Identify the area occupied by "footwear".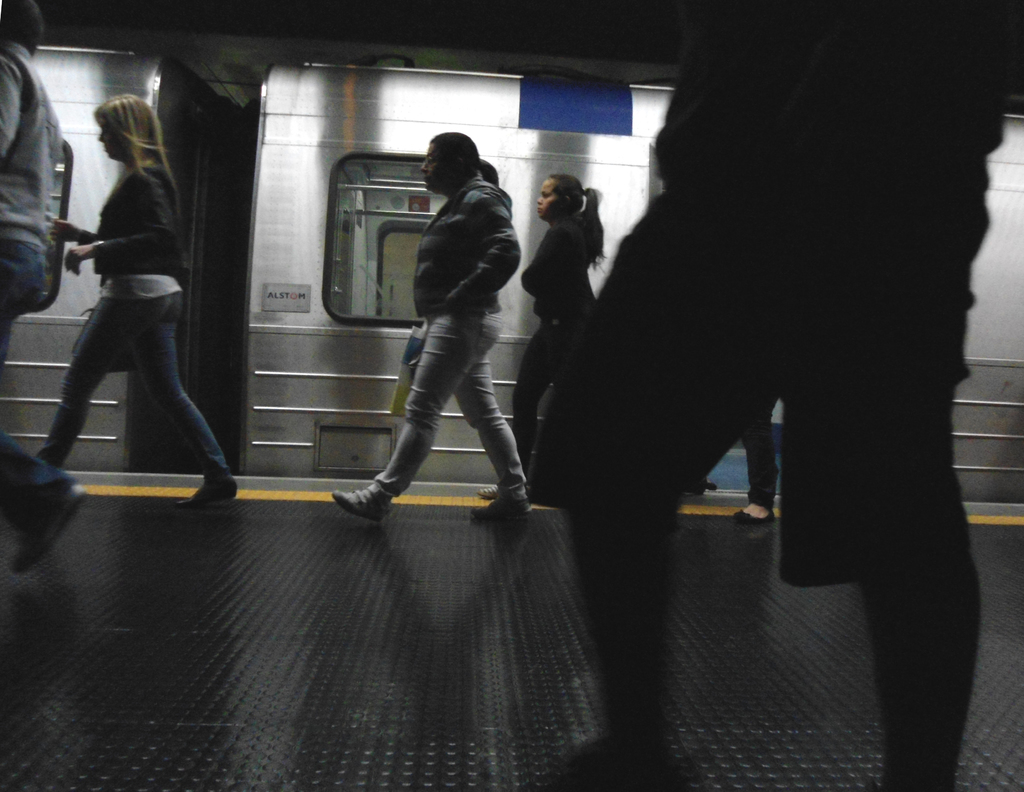
Area: select_region(476, 480, 499, 496).
